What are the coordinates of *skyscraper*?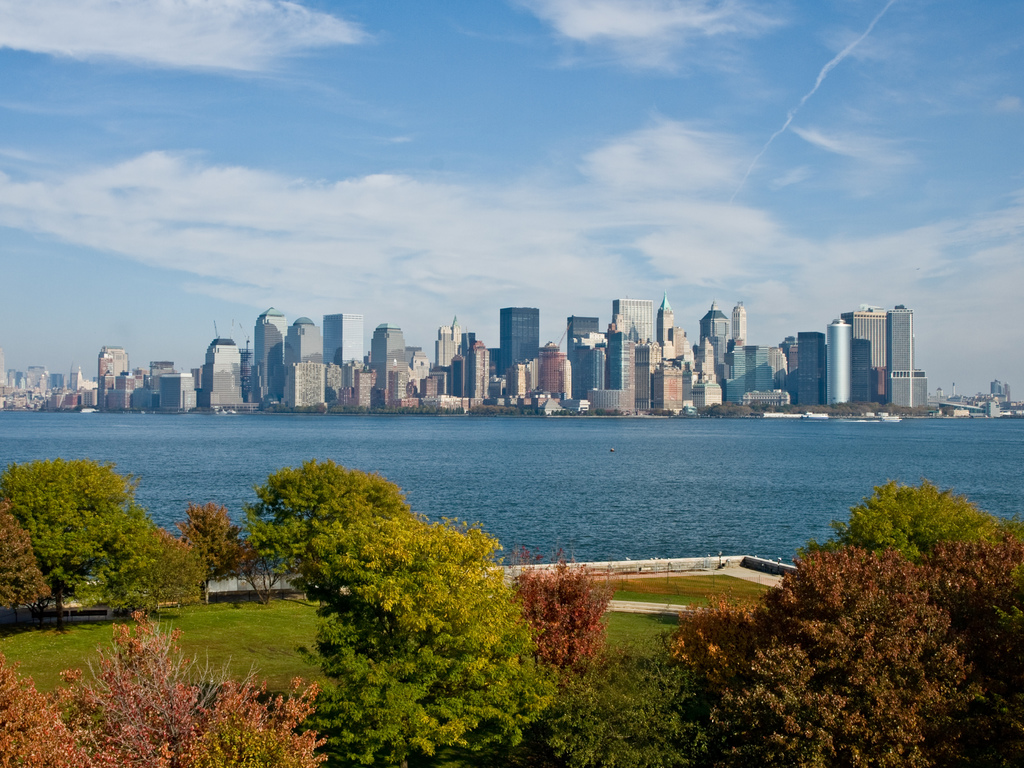
[434, 320, 456, 366].
